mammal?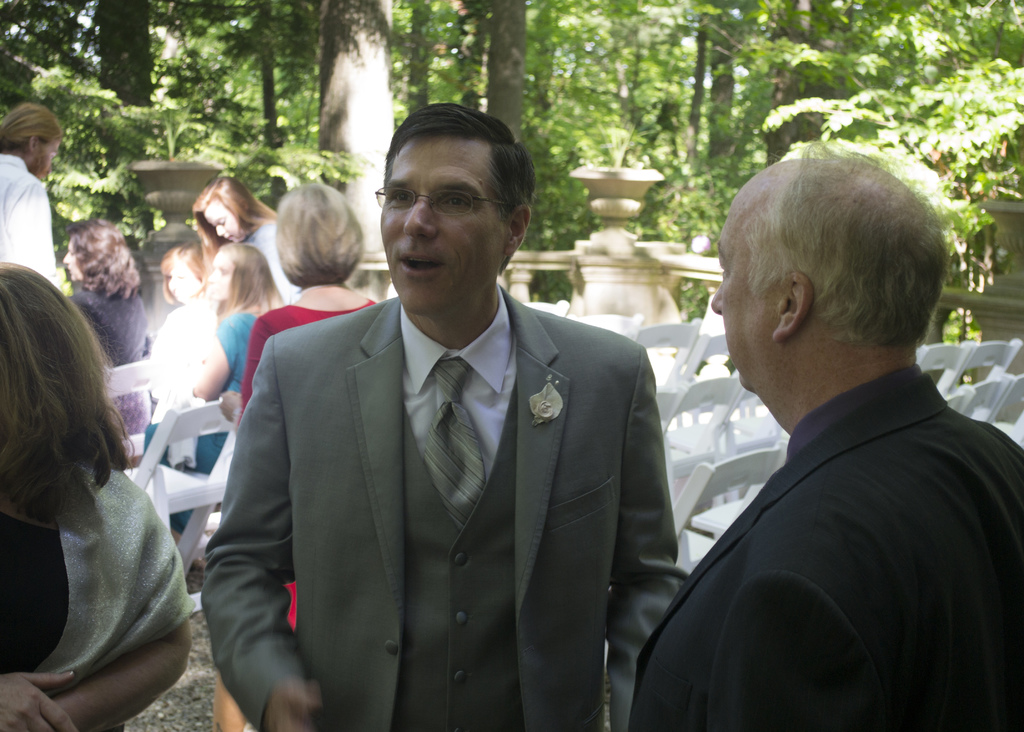
bbox=(625, 140, 1023, 731)
